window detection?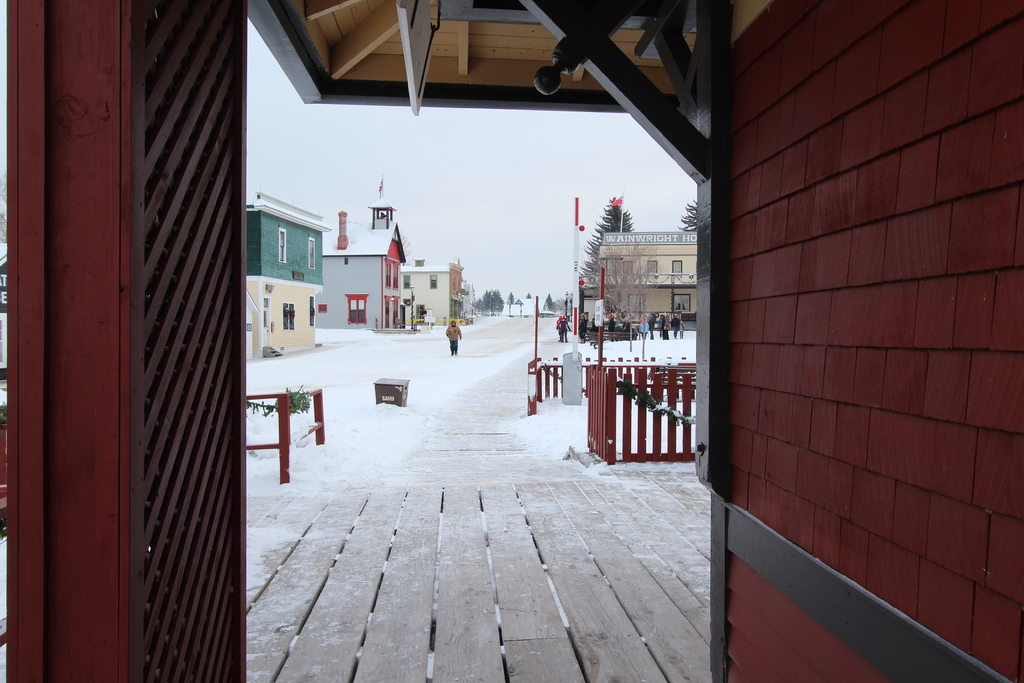
[278,226,286,263]
